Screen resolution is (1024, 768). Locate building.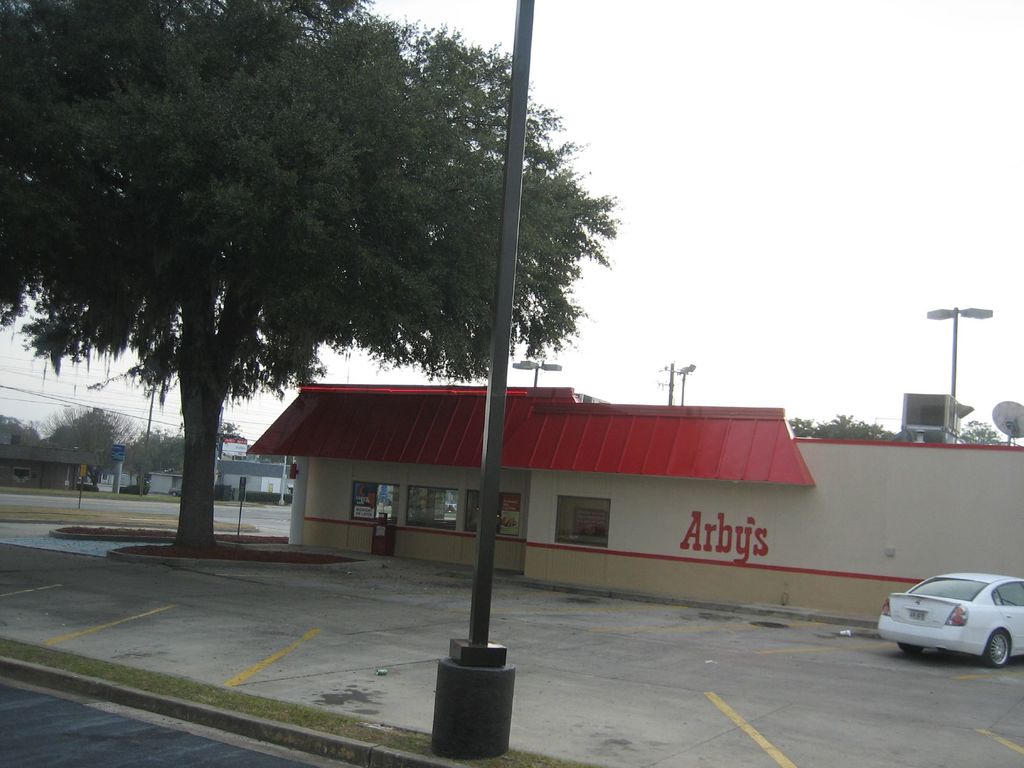
<bbox>148, 458, 299, 499</bbox>.
